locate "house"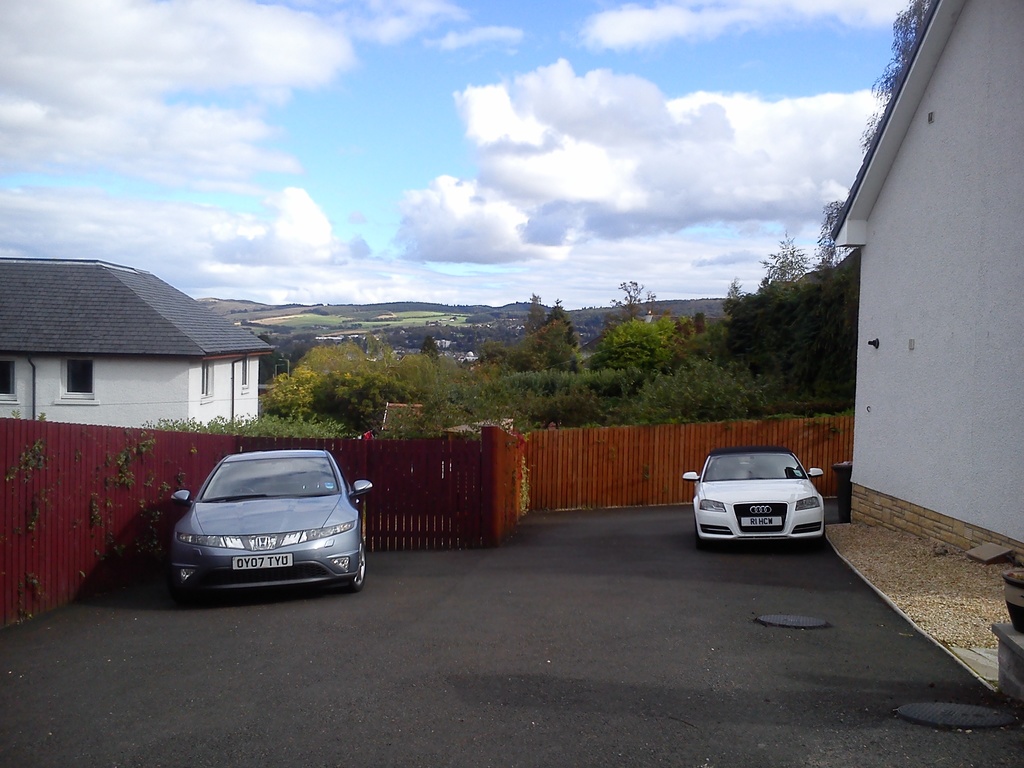
region(0, 253, 271, 428)
